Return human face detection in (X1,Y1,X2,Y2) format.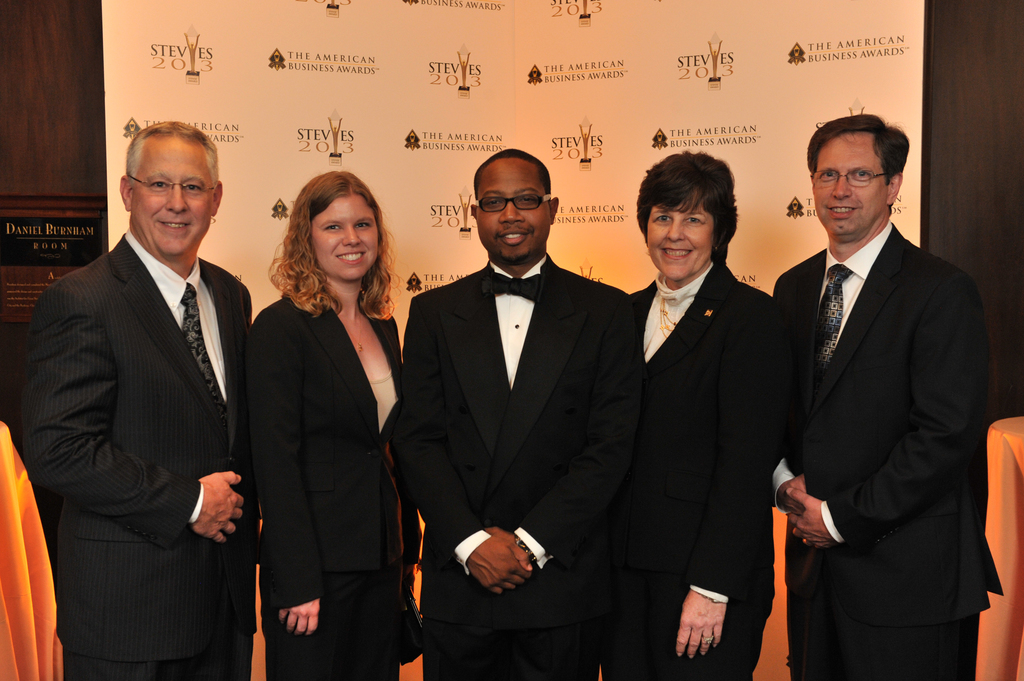
(808,141,886,230).
